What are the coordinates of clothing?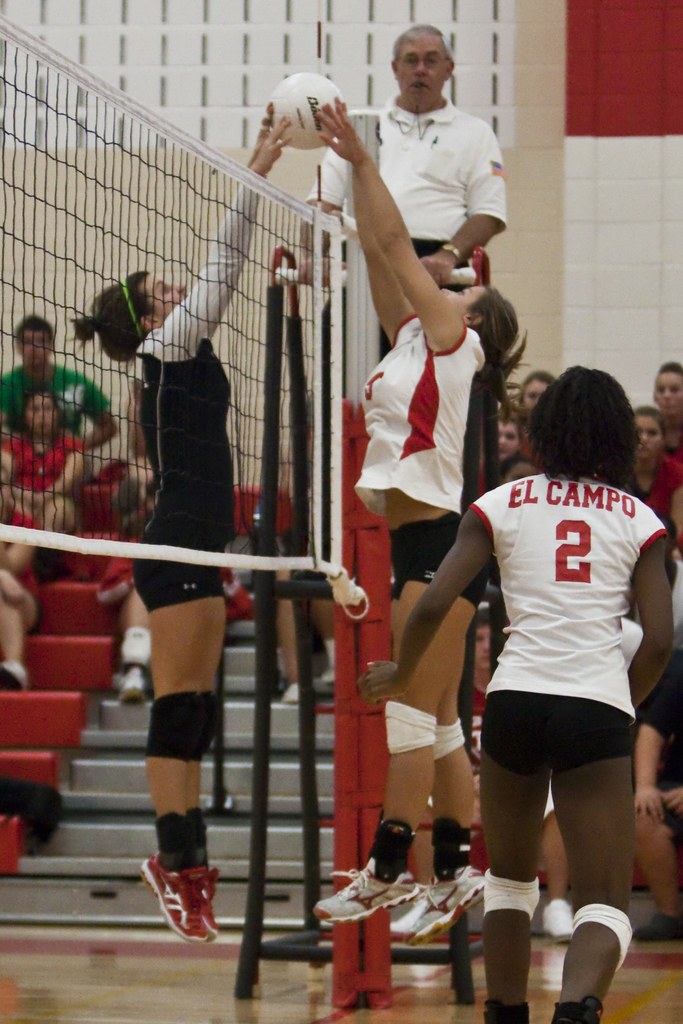
[12,505,47,634].
